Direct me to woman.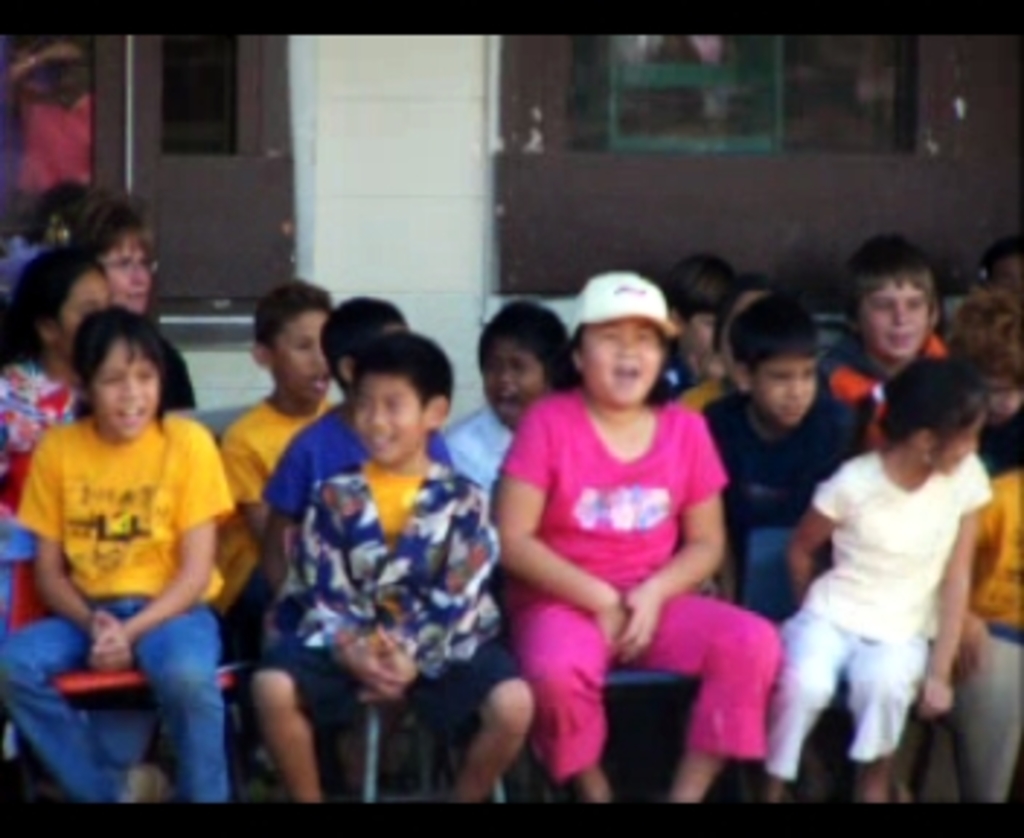
Direction: 67 186 163 308.
